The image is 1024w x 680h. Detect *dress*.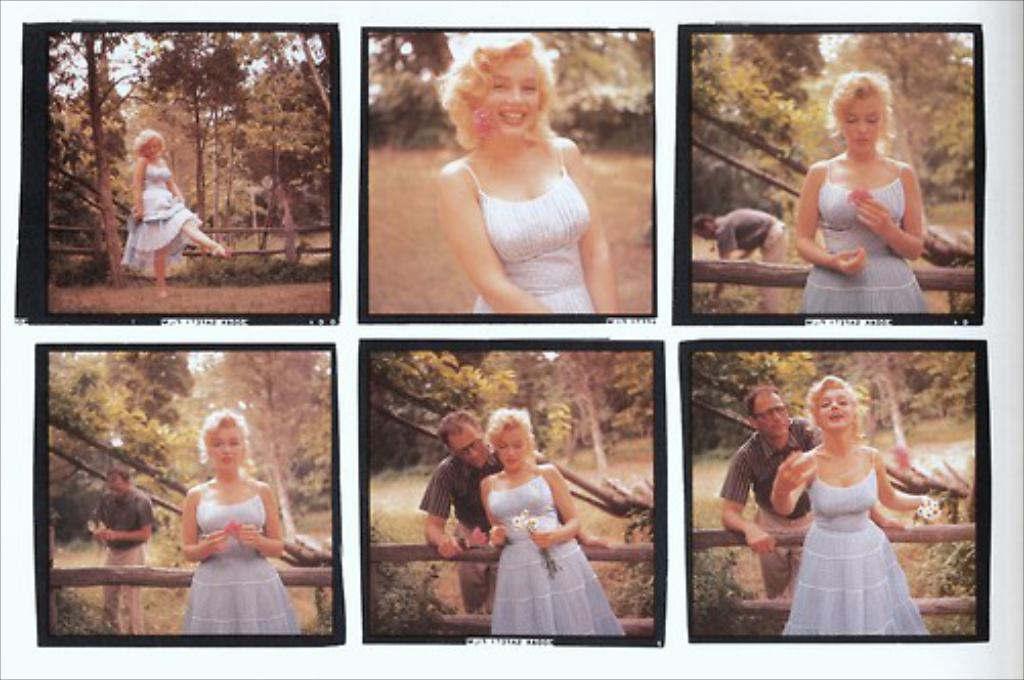
Detection: locate(797, 162, 926, 311).
